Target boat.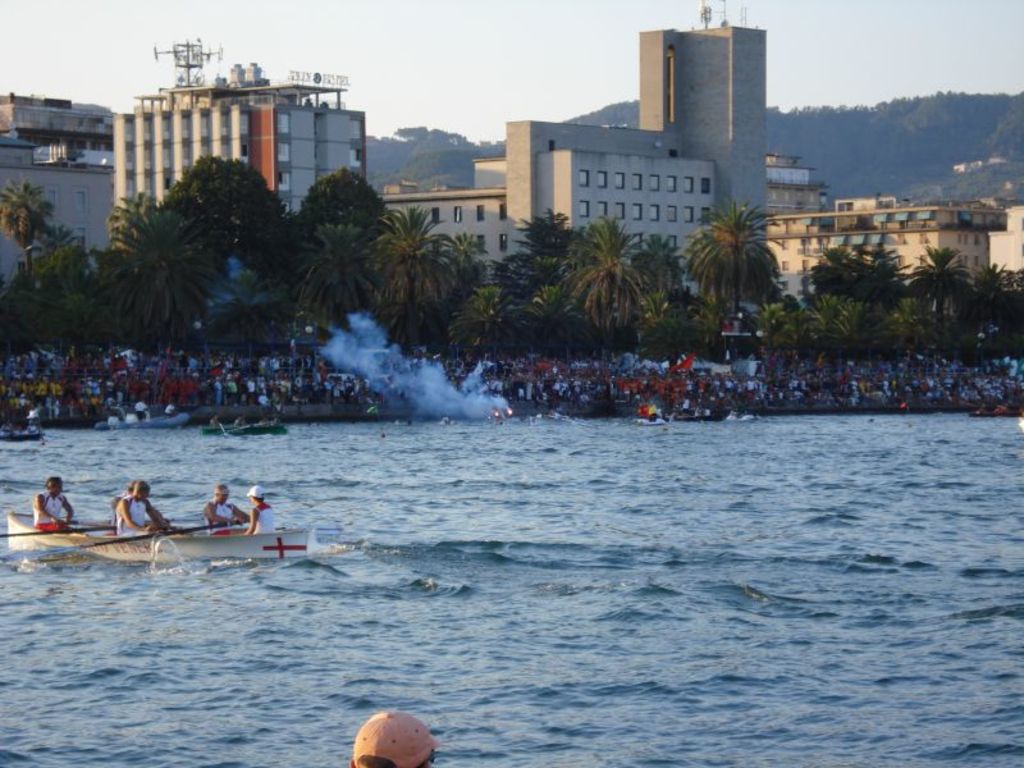
Target region: <bbox>22, 483, 339, 573</bbox>.
